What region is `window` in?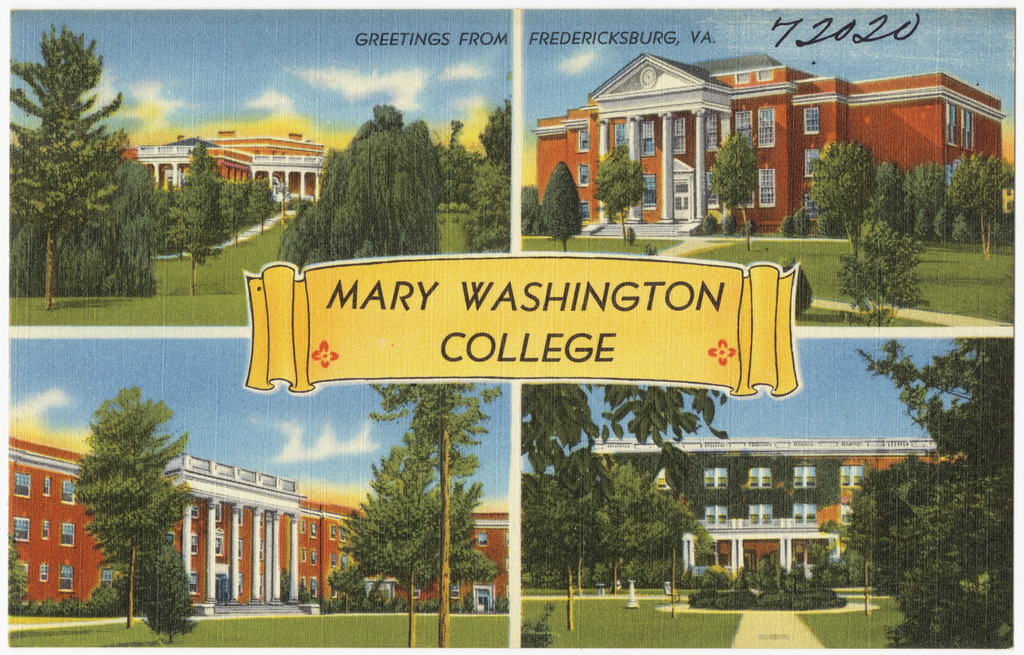
region(40, 518, 53, 542).
